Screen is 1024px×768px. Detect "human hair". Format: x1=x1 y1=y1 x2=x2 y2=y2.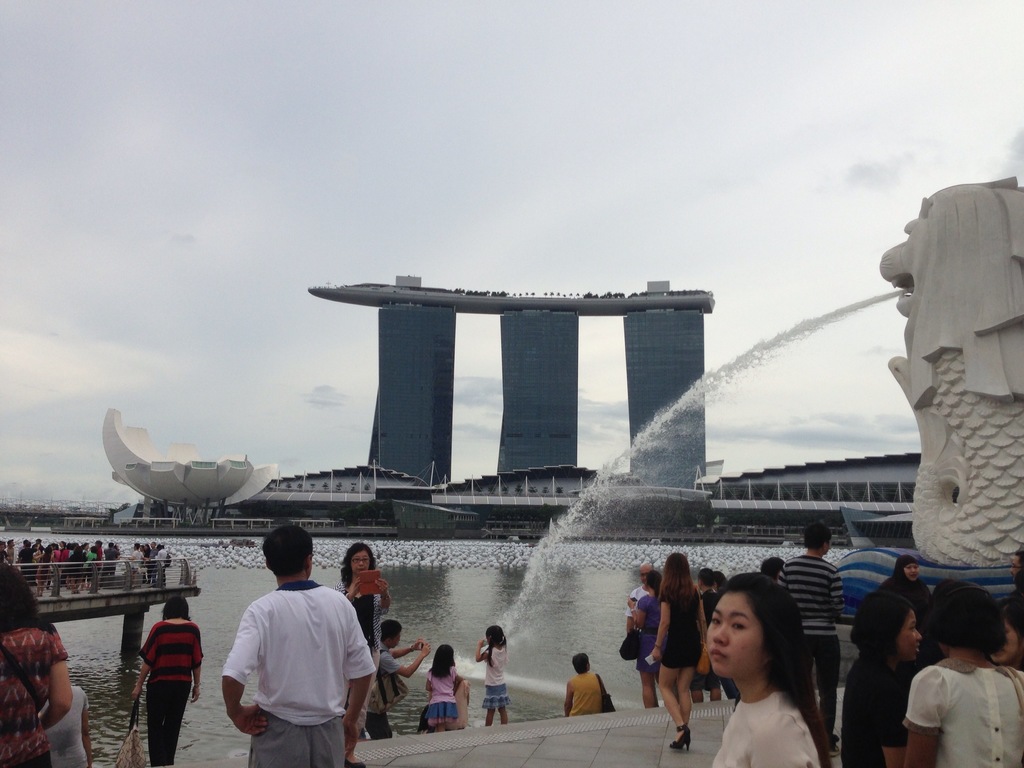
x1=484 y1=626 x2=507 y2=664.
